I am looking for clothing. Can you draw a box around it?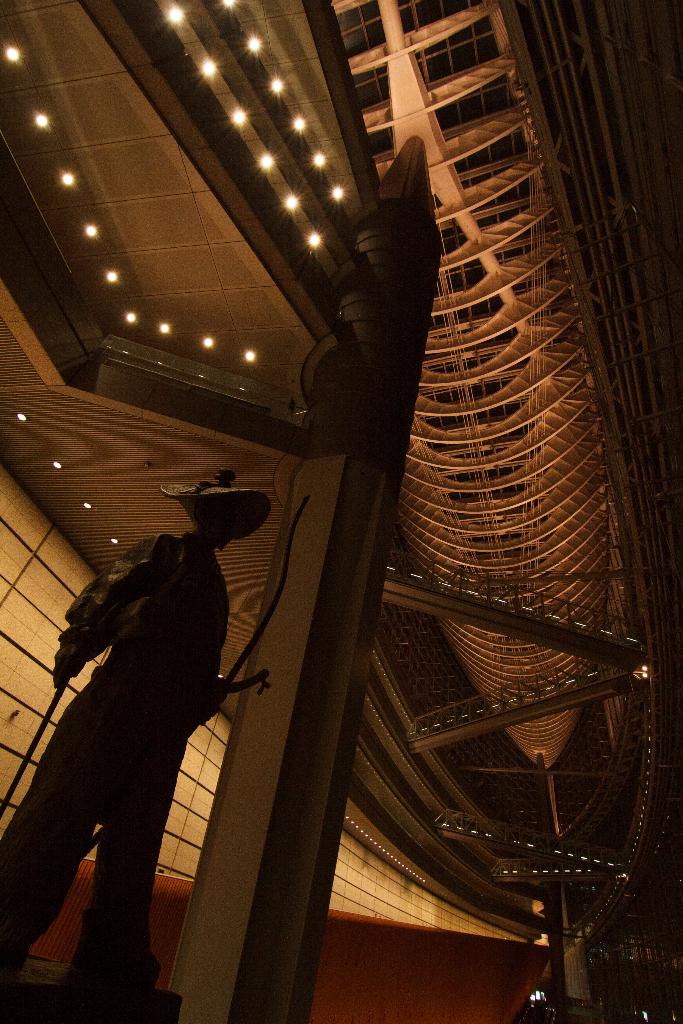
Sure, the bounding box is [left=0, top=525, right=237, bottom=1000].
